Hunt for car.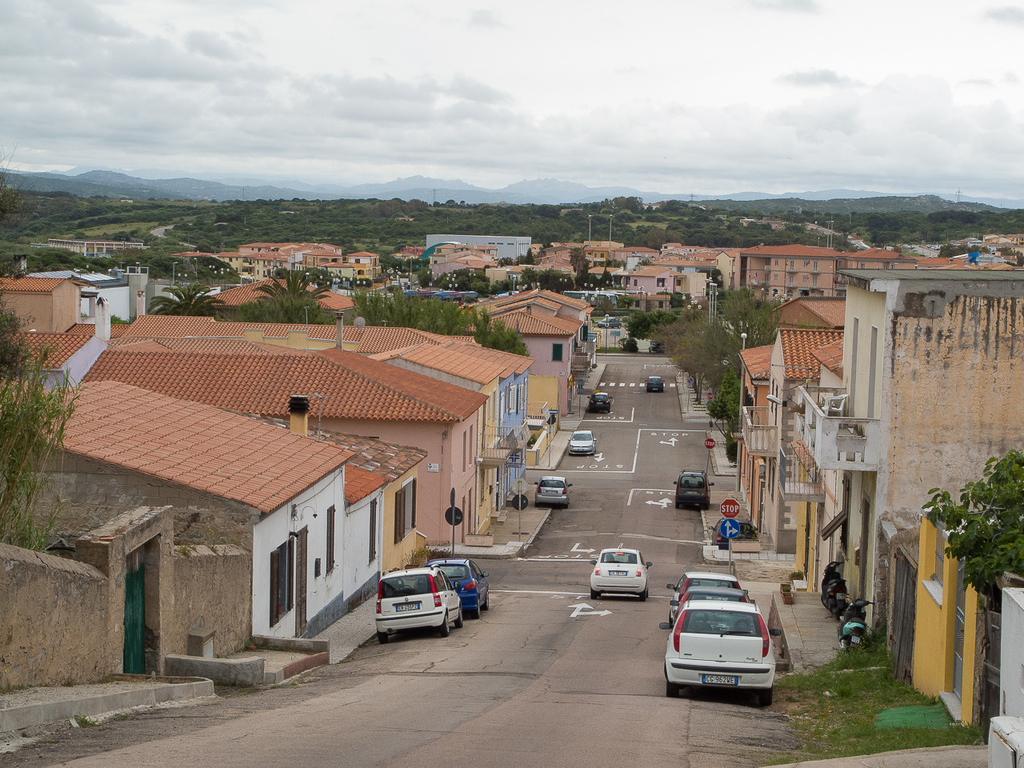
Hunted down at 375, 566, 462, 644.
